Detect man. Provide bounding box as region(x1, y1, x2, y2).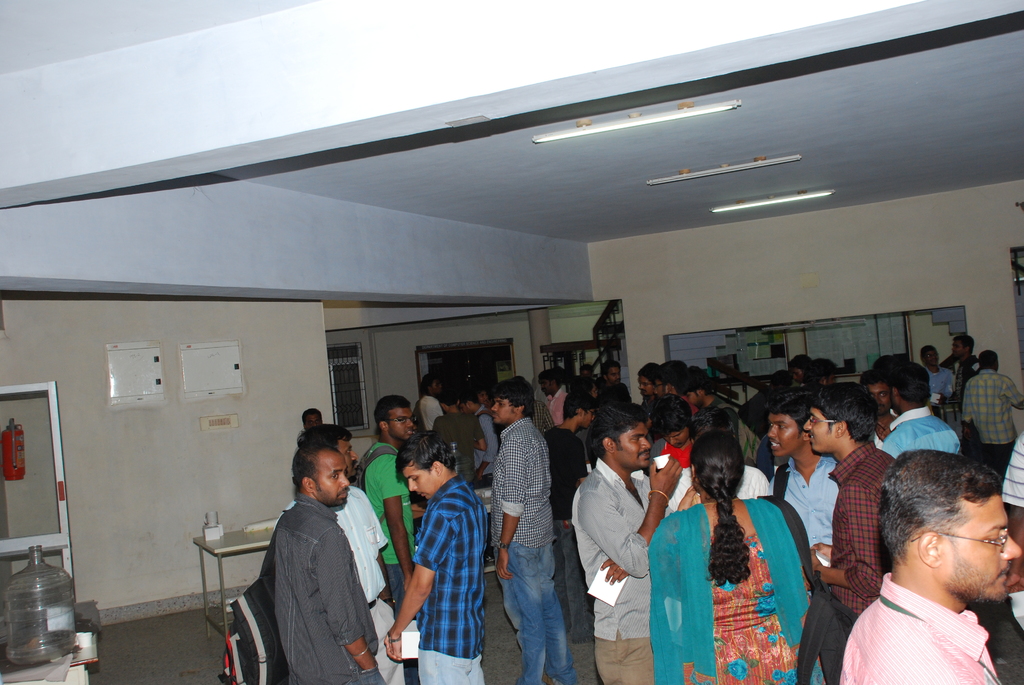
region(681, 365, 739, 443).
